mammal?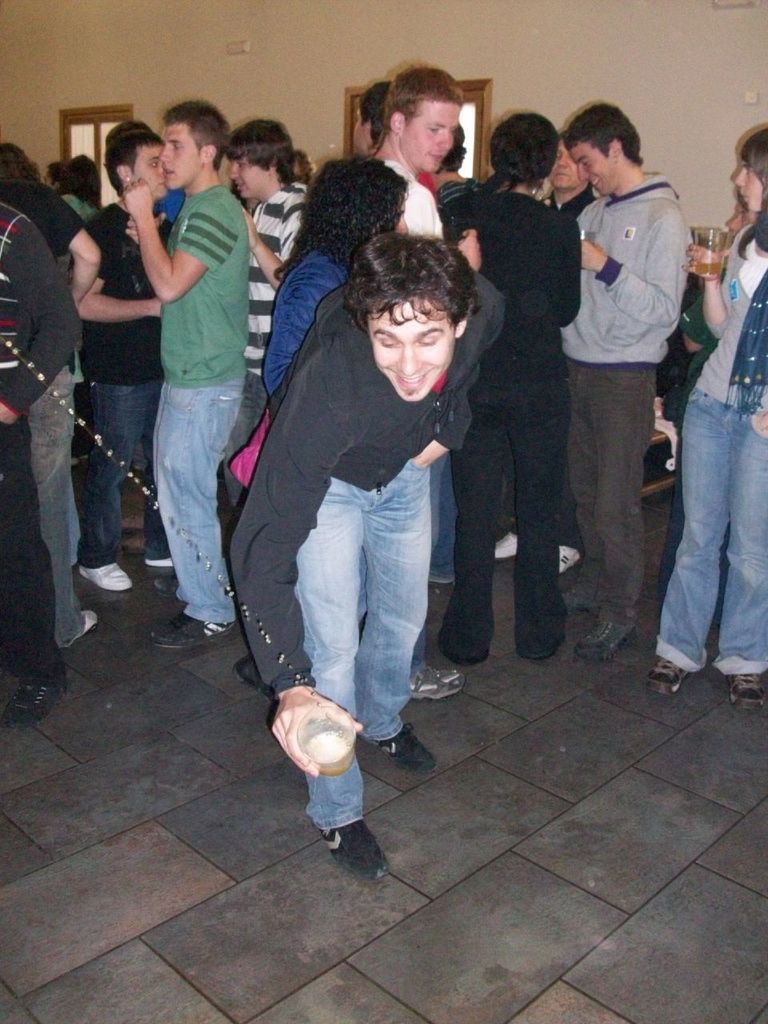
<region>93, 116, 181, 596</region>
